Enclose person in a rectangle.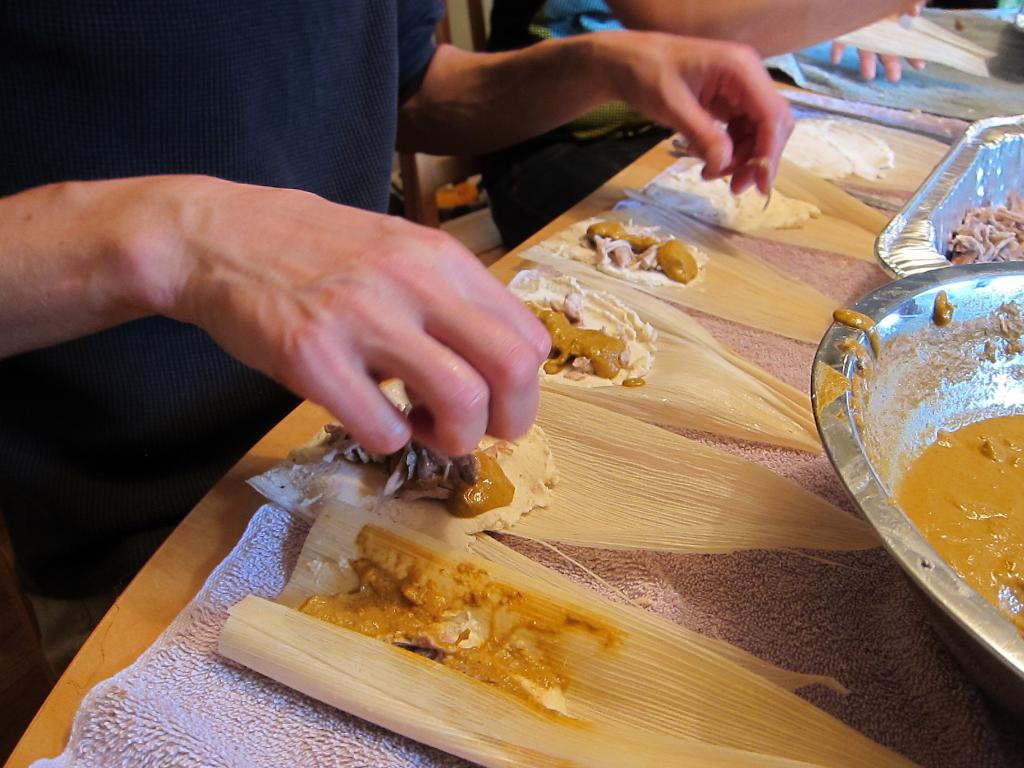
locate(483, 0, 929, 254).
